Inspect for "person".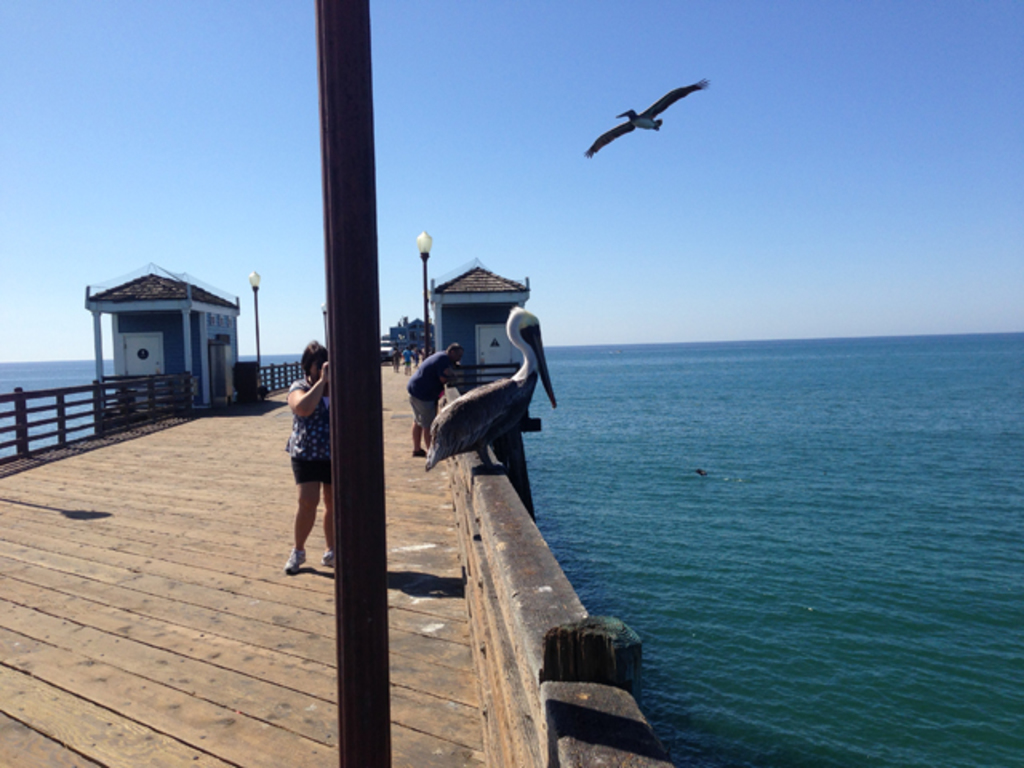
Inspection: <box>405,342,464,462</box>.
